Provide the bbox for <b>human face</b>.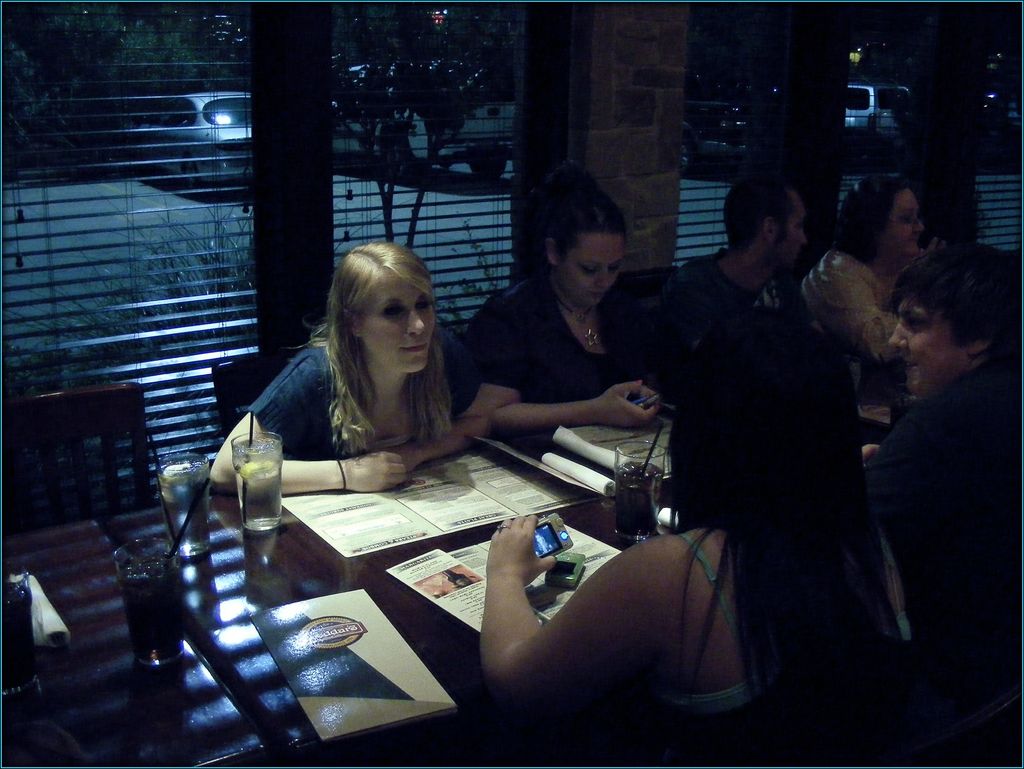
(870, 179, 929, 272).
